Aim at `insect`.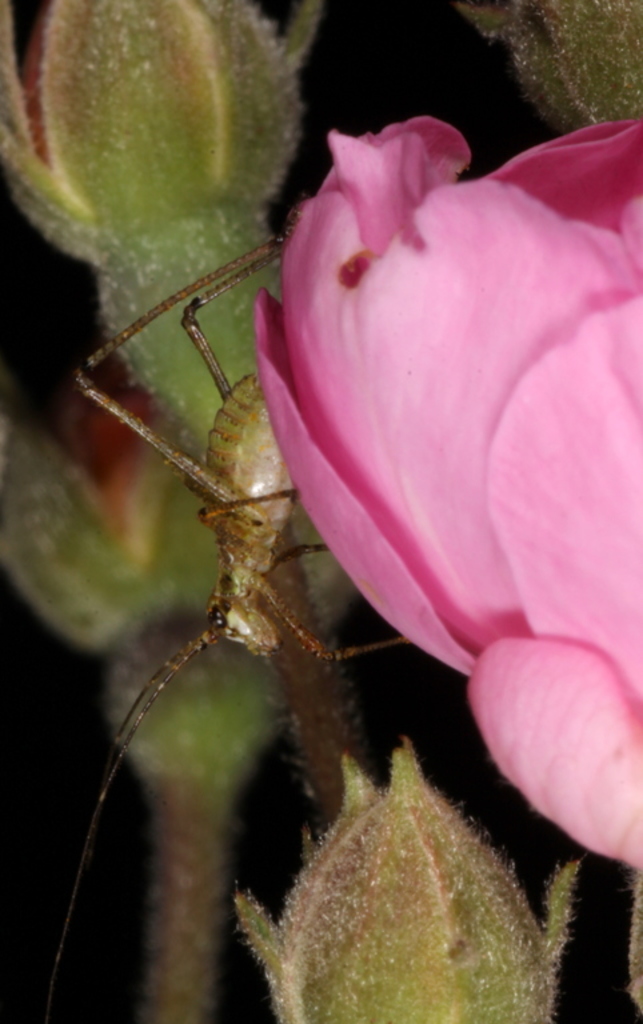
Aimed at 37,233,411,1023.
